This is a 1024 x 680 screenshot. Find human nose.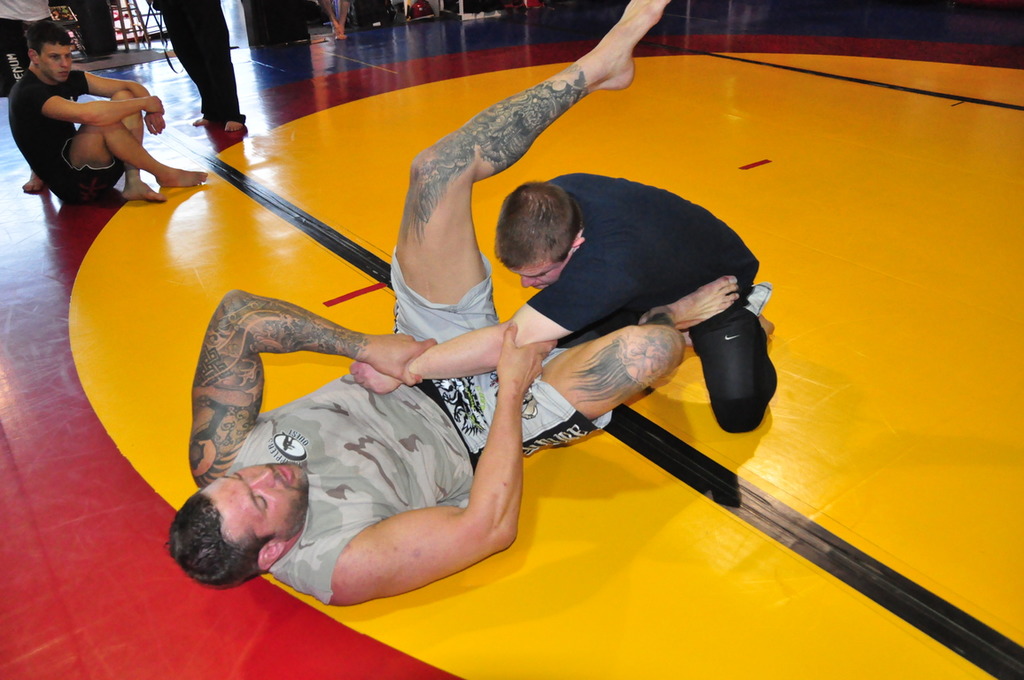
Bounding box: box=[250, 468, 275, 490].
